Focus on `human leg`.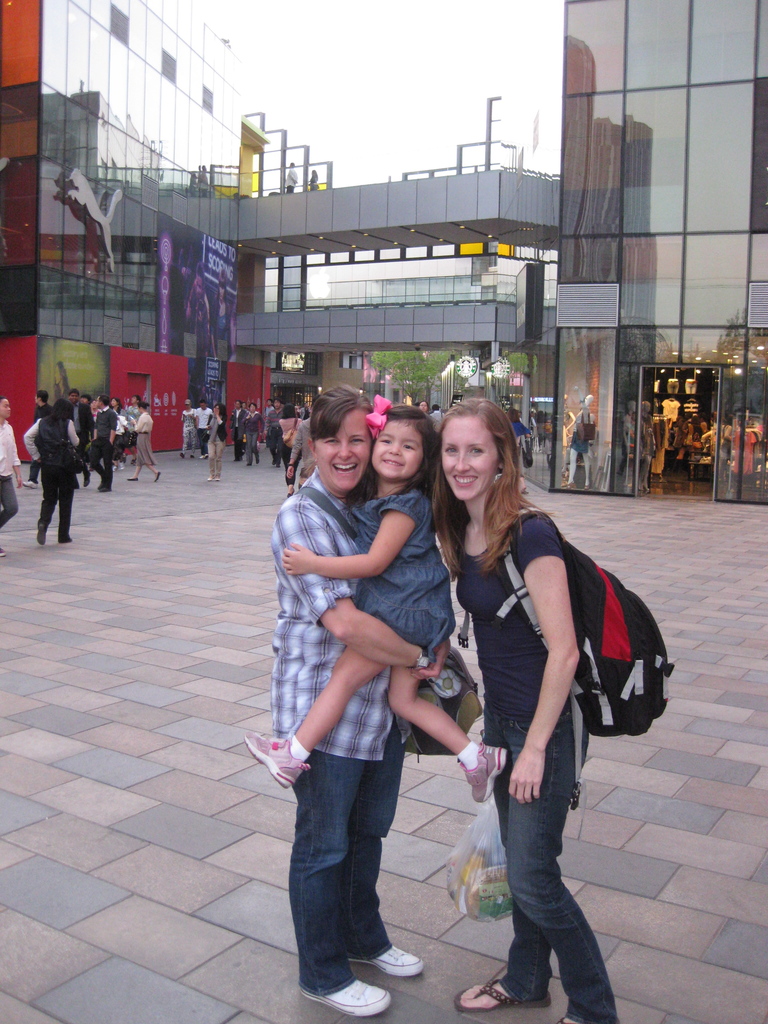
Focused at locate(287, 734, 425, 1023).
